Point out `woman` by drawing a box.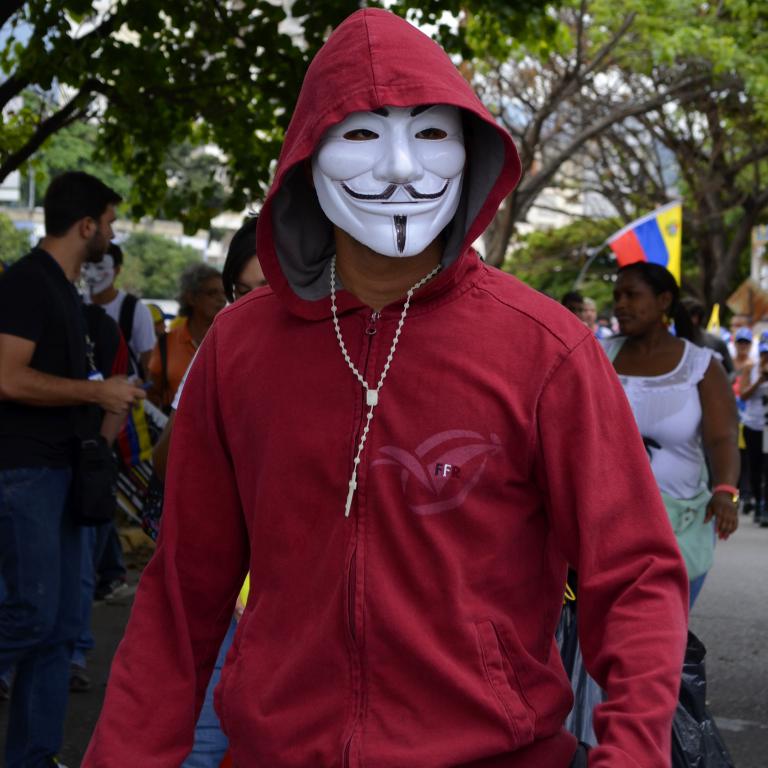
607,250,756,578.
